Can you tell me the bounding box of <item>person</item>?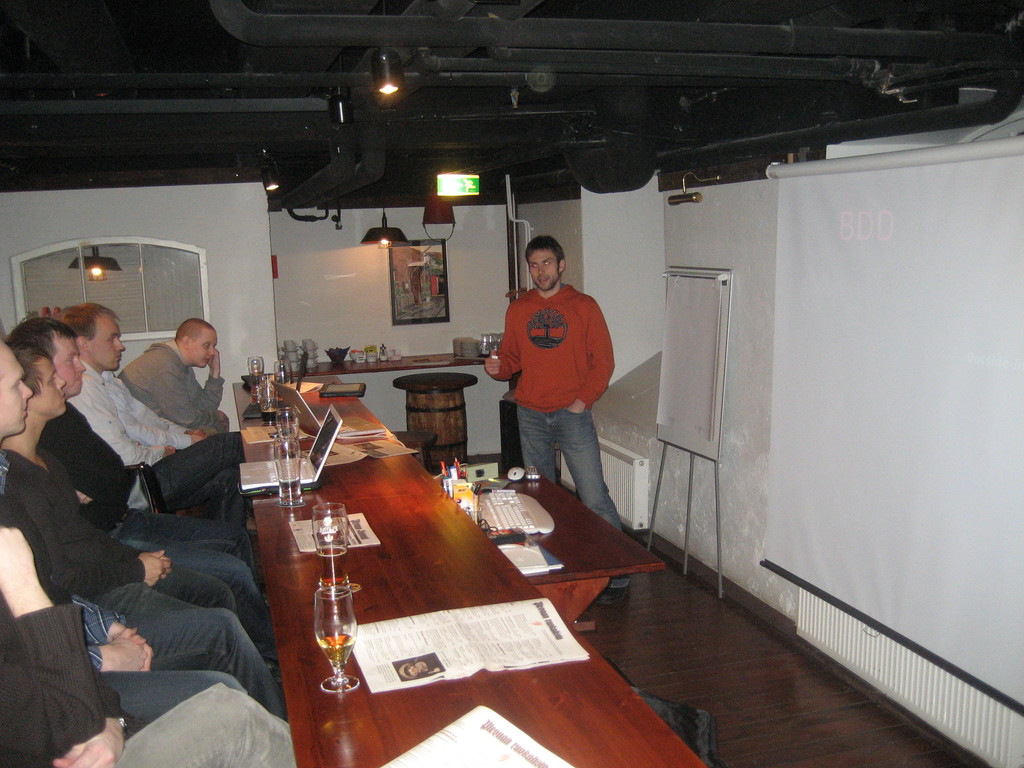
<bbox>0, 524, 296, 767</bbox>.
